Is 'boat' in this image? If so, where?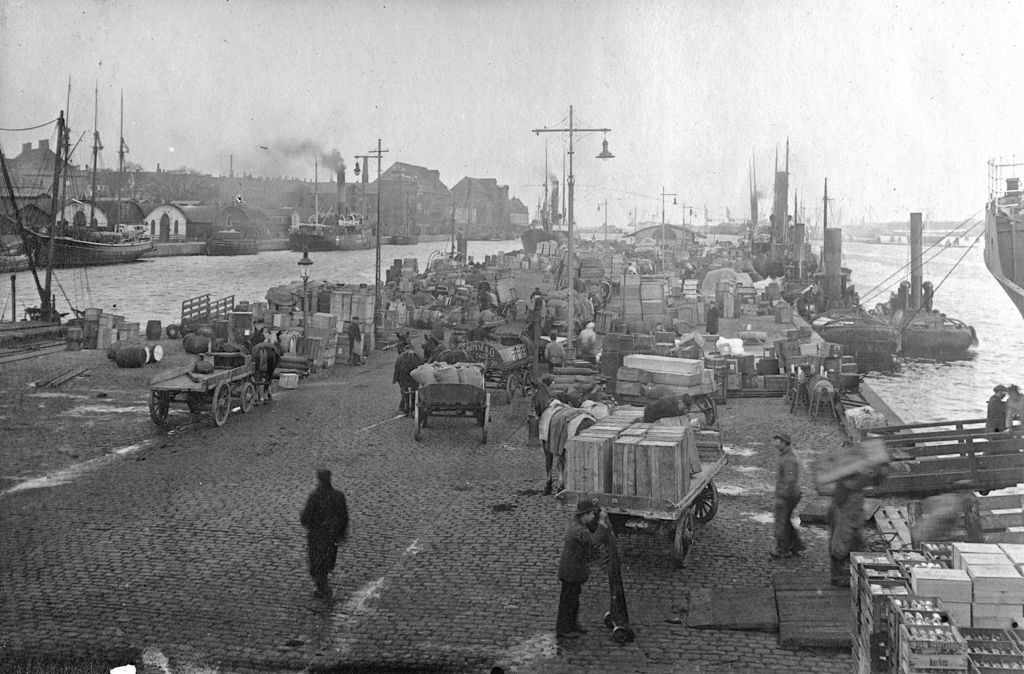
Yes, at (27, 111, 157, 266).
